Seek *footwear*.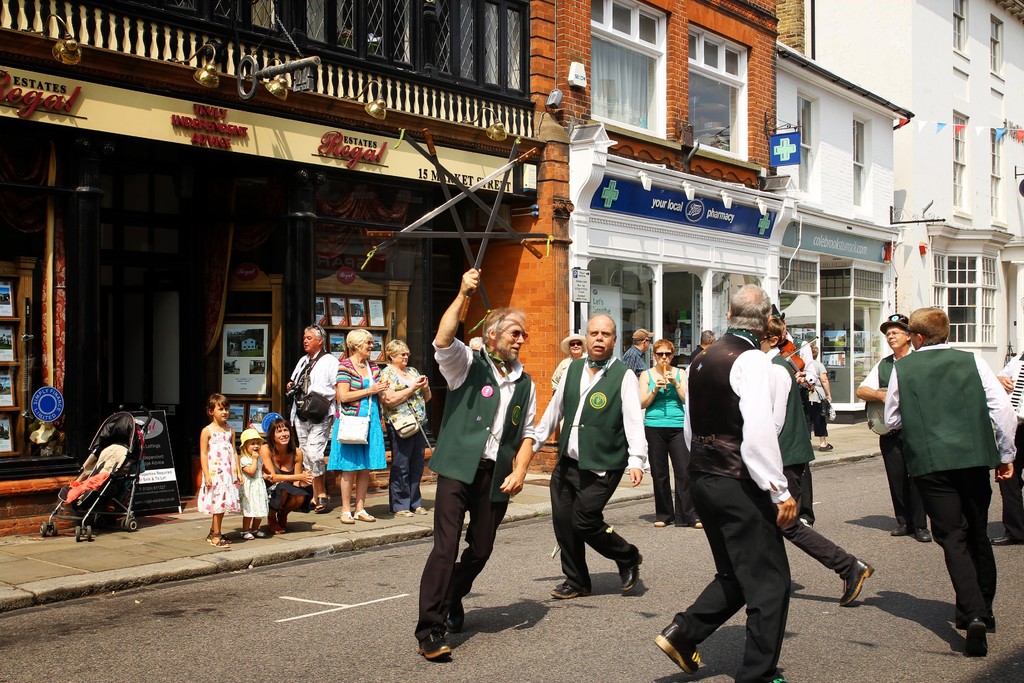
<bbox>316, 496, 331, 512</bbox>.
